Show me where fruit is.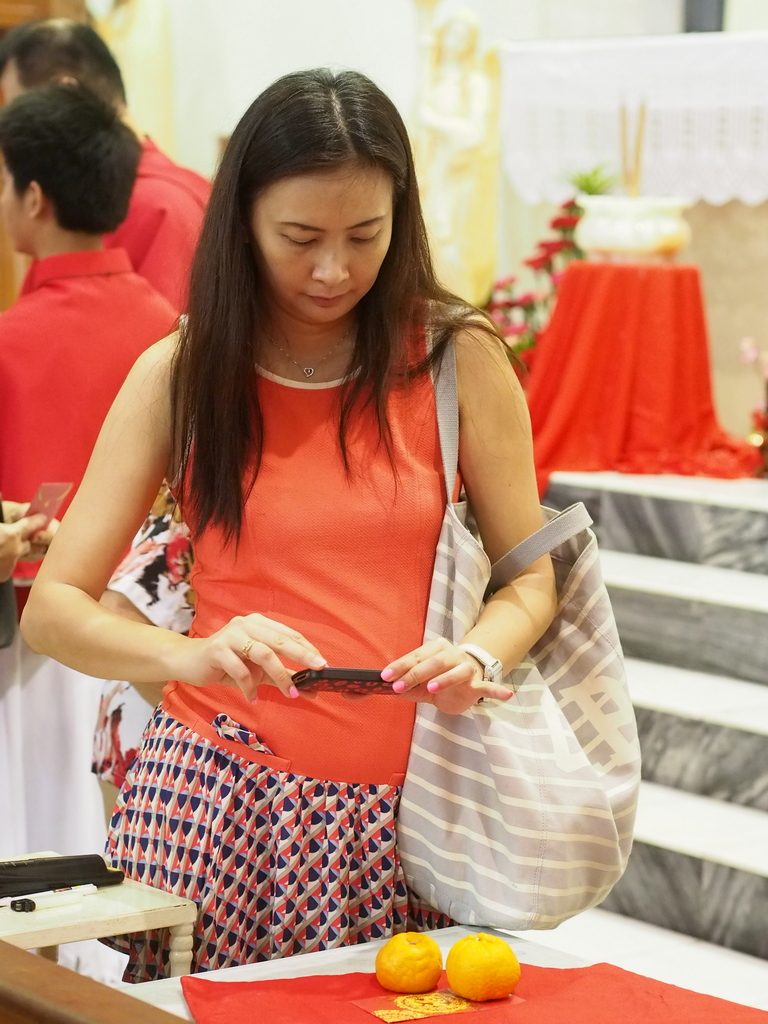
fruit is at 377,933,460,995.
